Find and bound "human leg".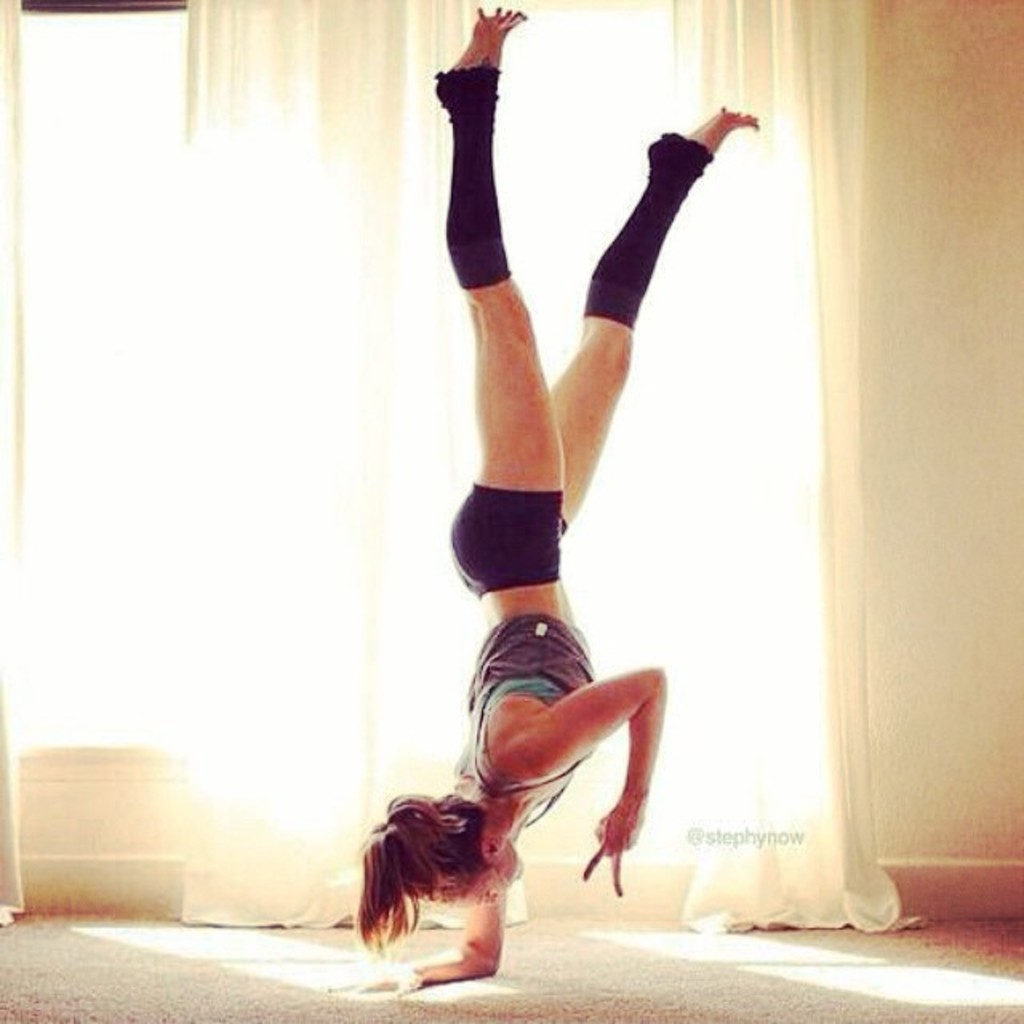
Bound: (left=438, top=0, right=563, bottom=594).
